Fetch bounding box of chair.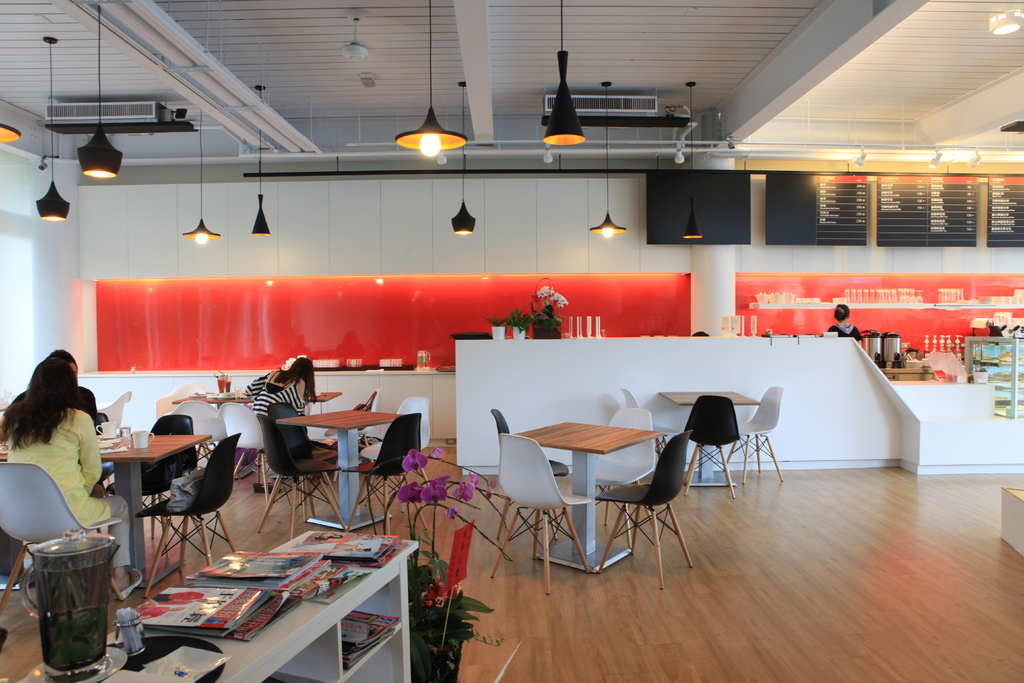
Bbox: BBox(620, 386, 673, 461).
